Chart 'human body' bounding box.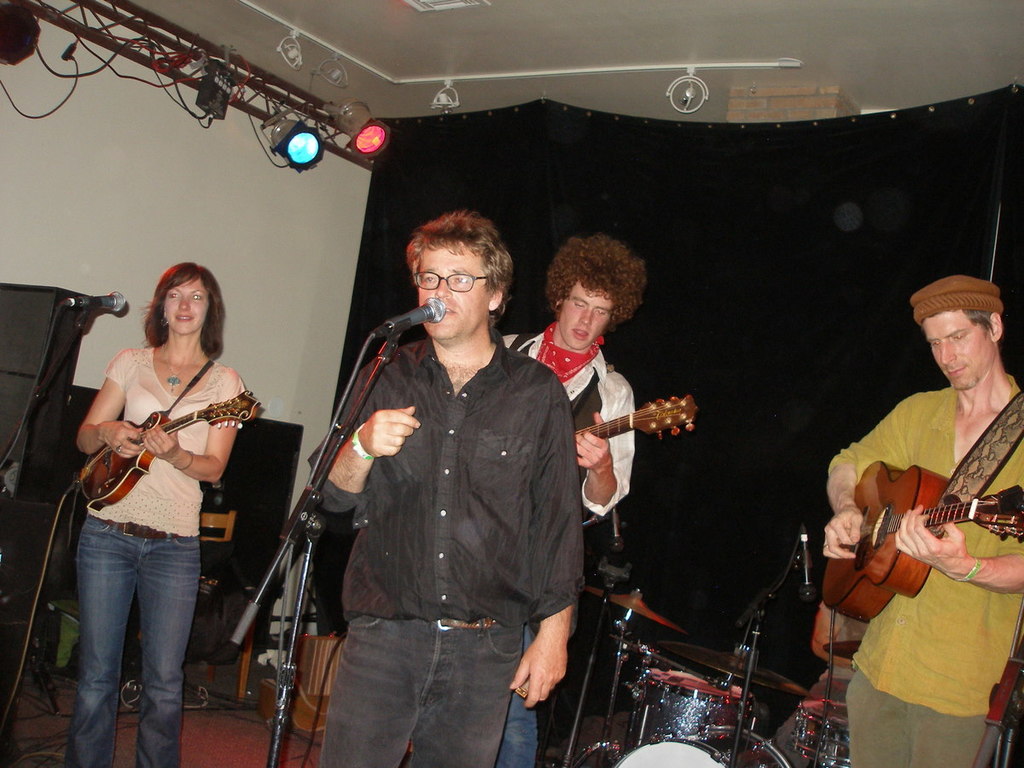
Charted: x1=74 y1=262 x2=236 y2=767.
